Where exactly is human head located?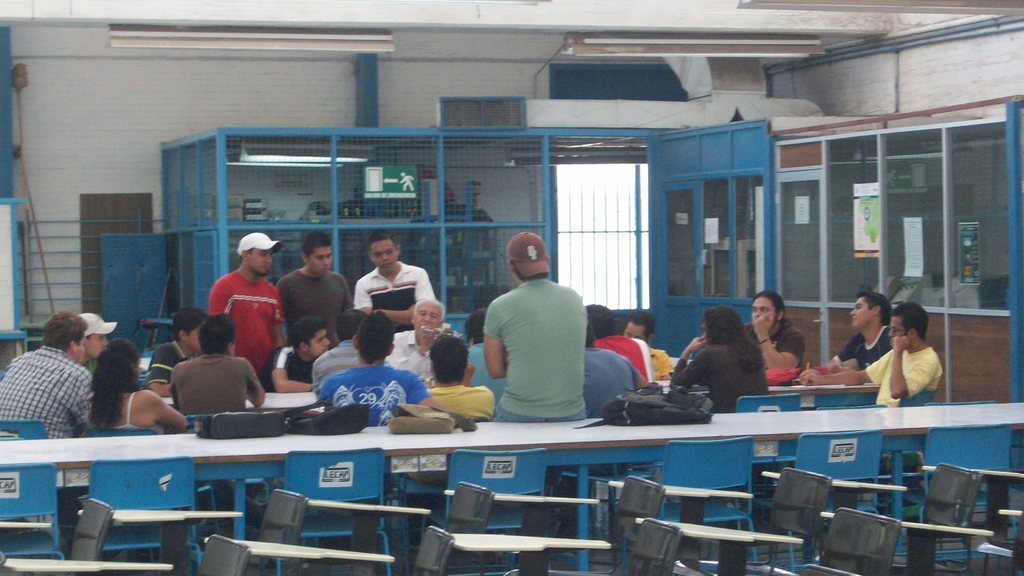
Its bounding box is 241/240/281/277.
